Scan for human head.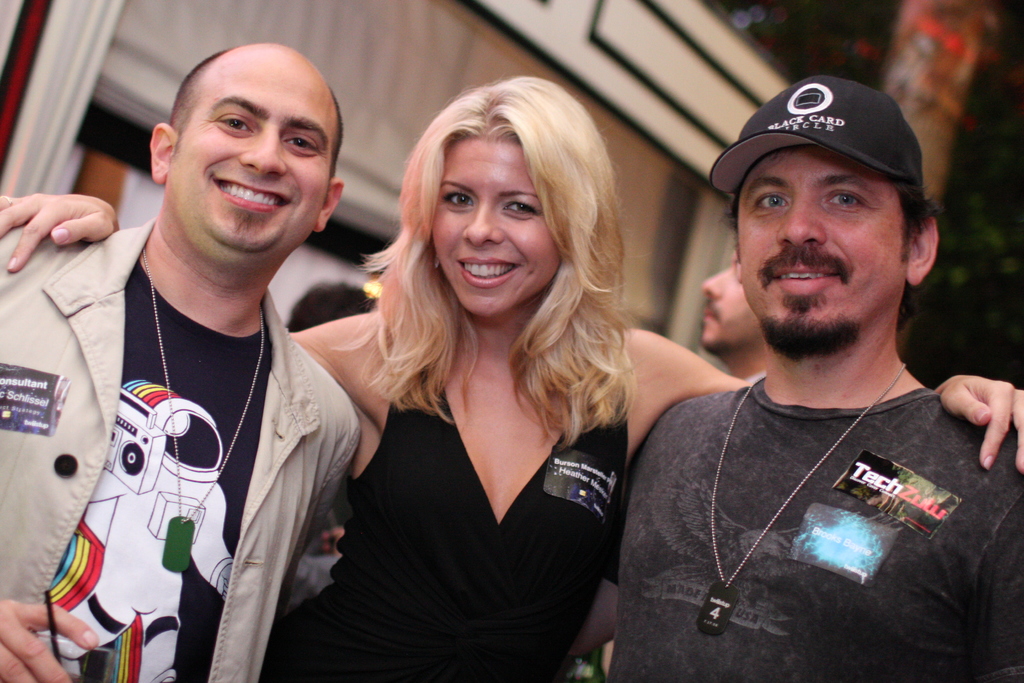
Scan result: select_region(700, 248, 767, 352).
